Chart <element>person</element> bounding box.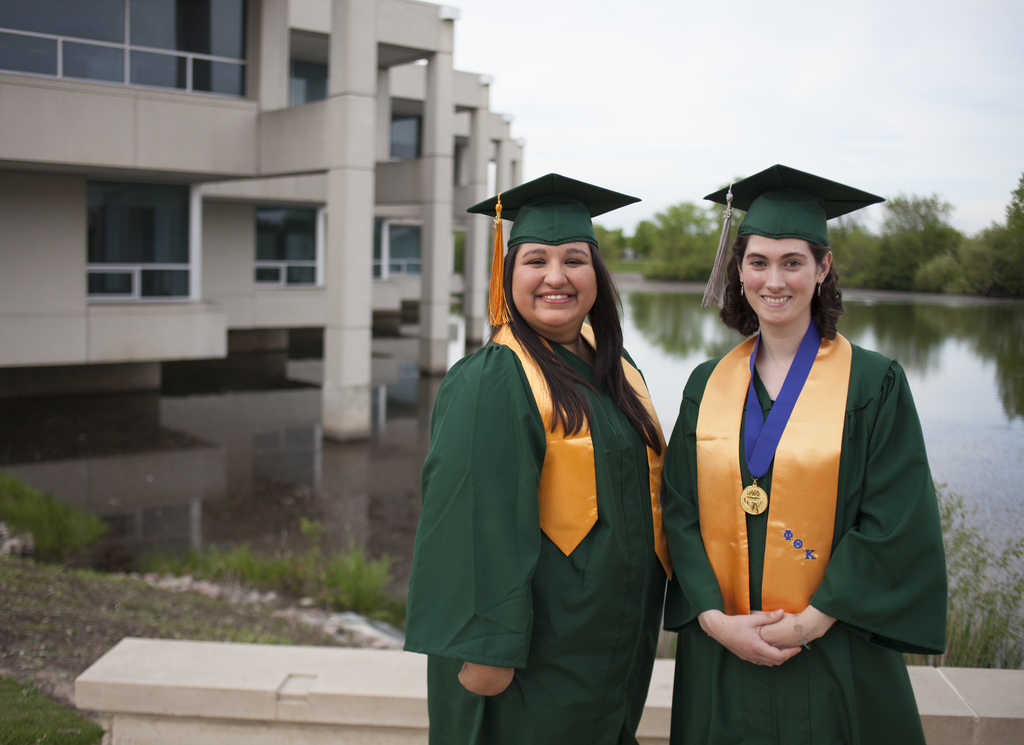
Charted: (673, 206, 908, 744).
